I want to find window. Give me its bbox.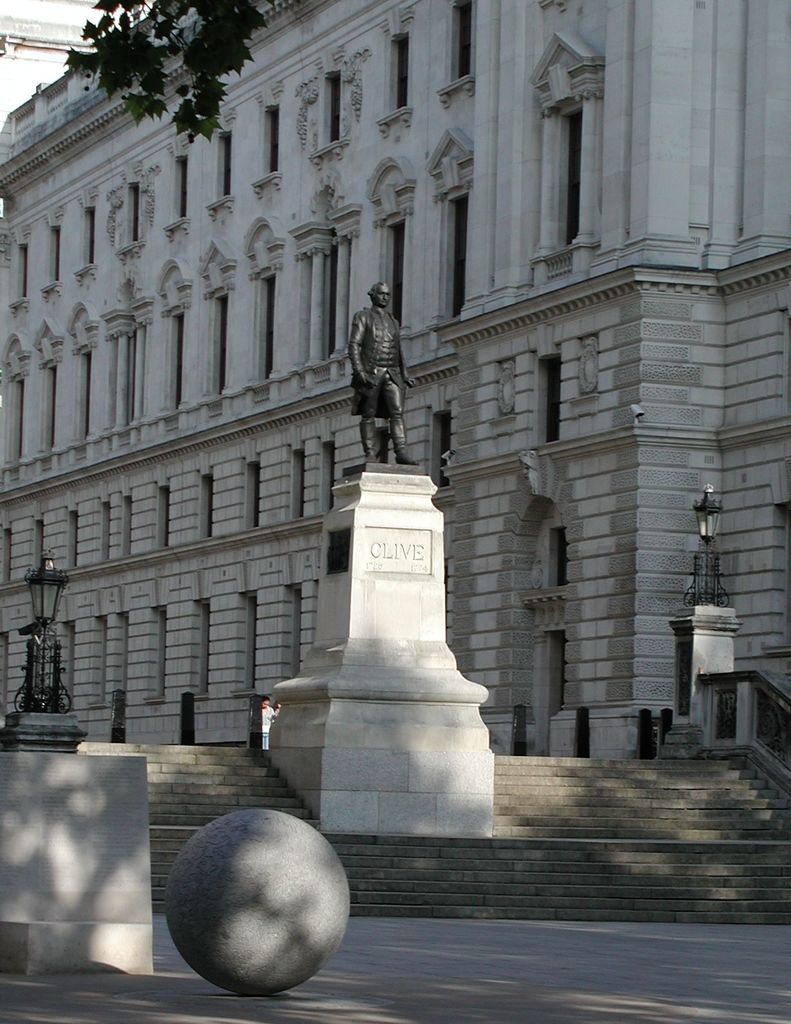
<region>23, 318, 67, 469</region>.
